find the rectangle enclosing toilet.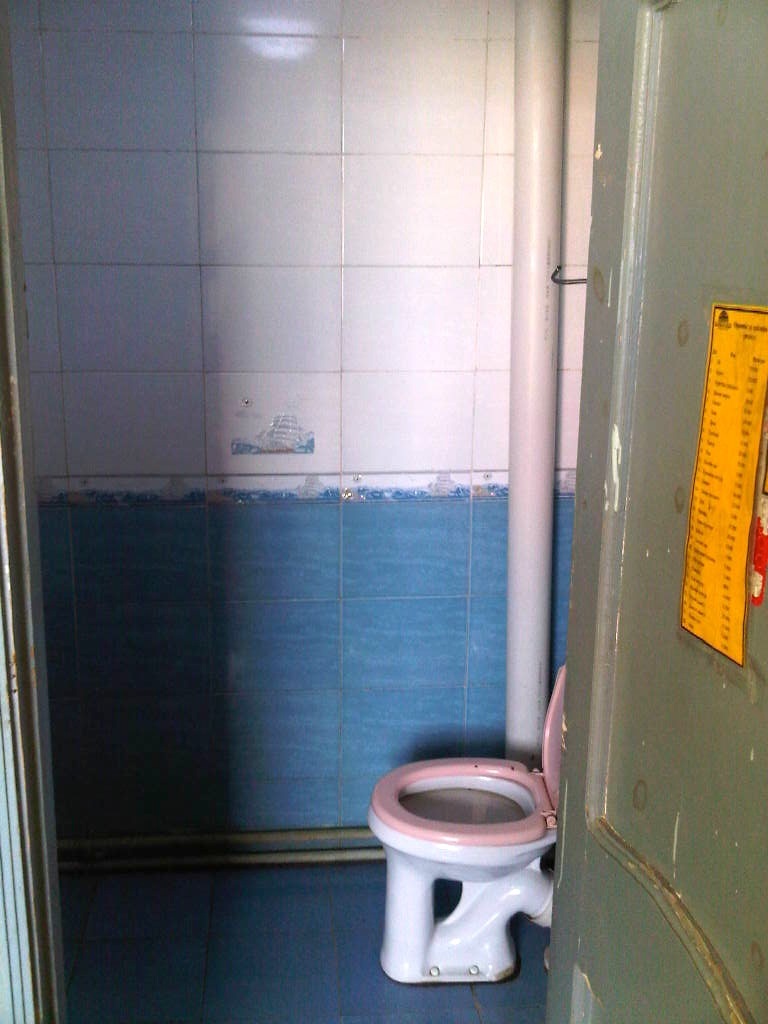
x1=365 y1=661 x2=560 y2=984.
